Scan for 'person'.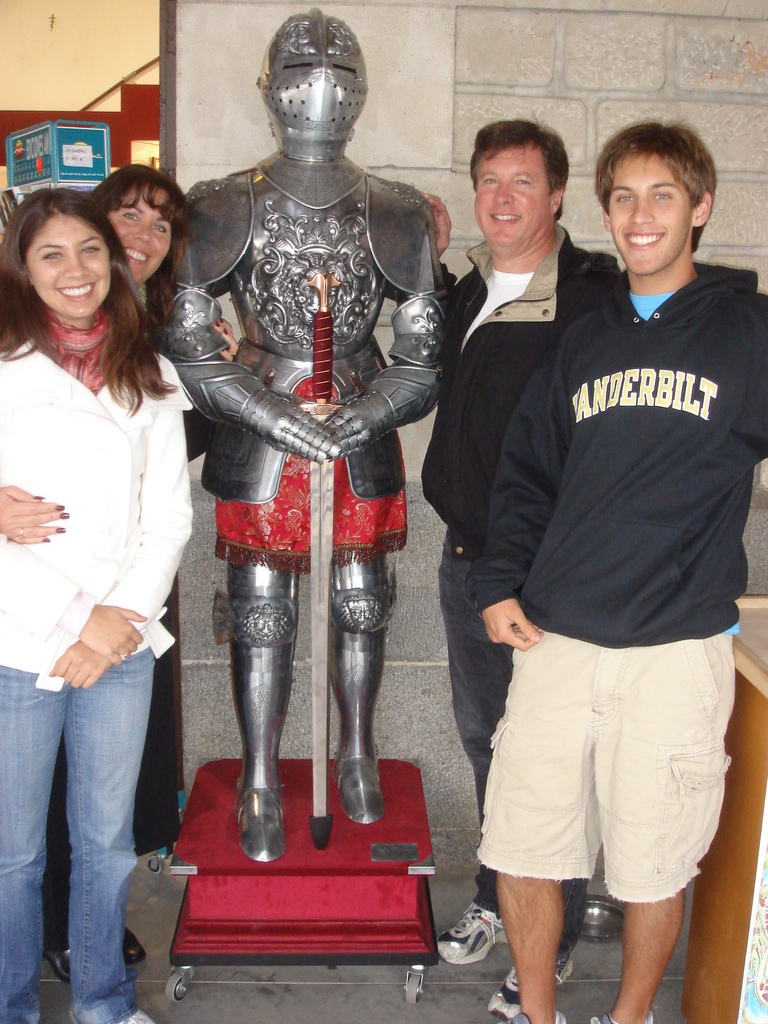
Scan result: 401 122 621 1014.
